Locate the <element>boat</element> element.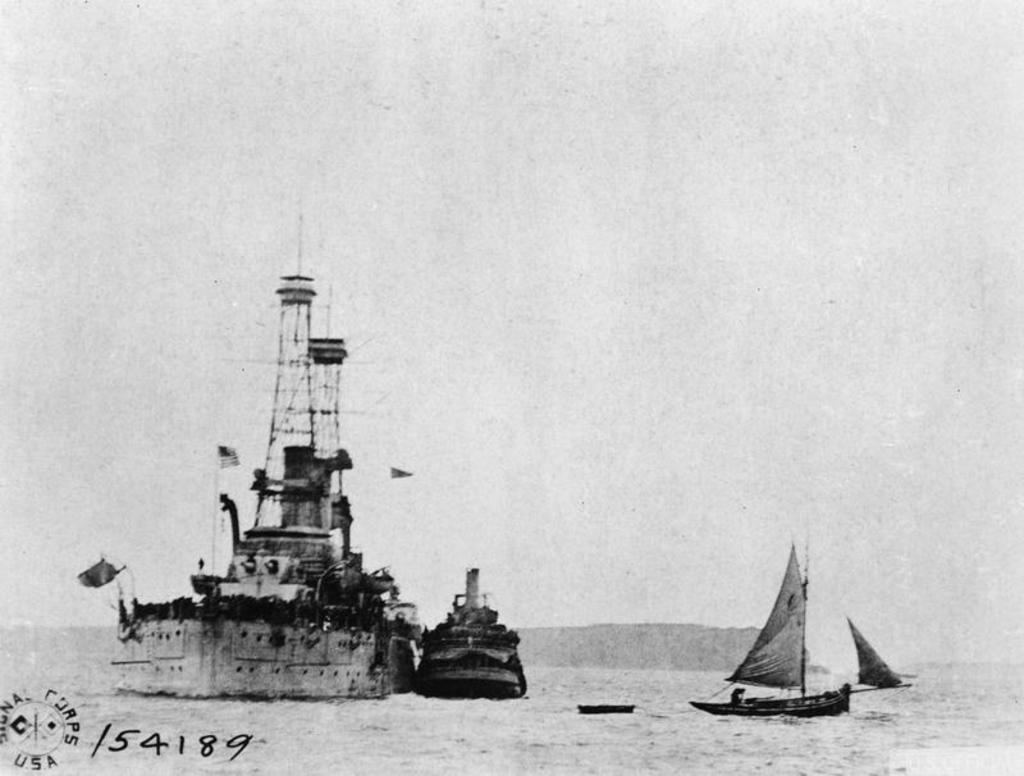
Element bbox: (131, 225, 467, 680).
